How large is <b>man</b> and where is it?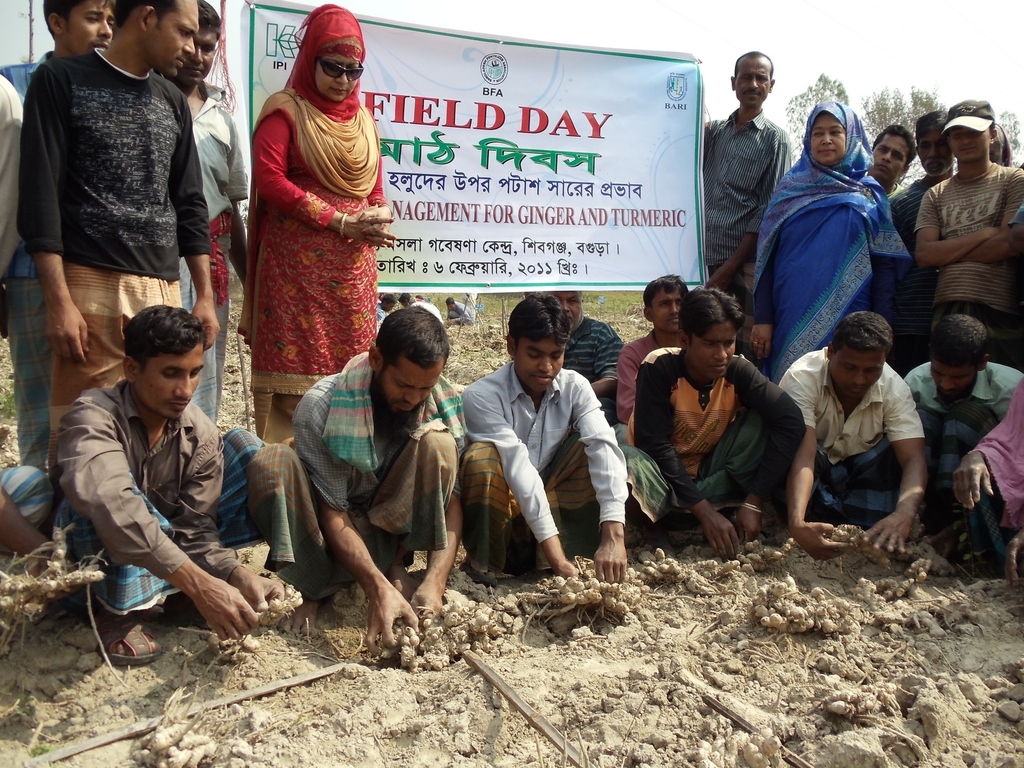
Bounding box: [541,290,622,428].
